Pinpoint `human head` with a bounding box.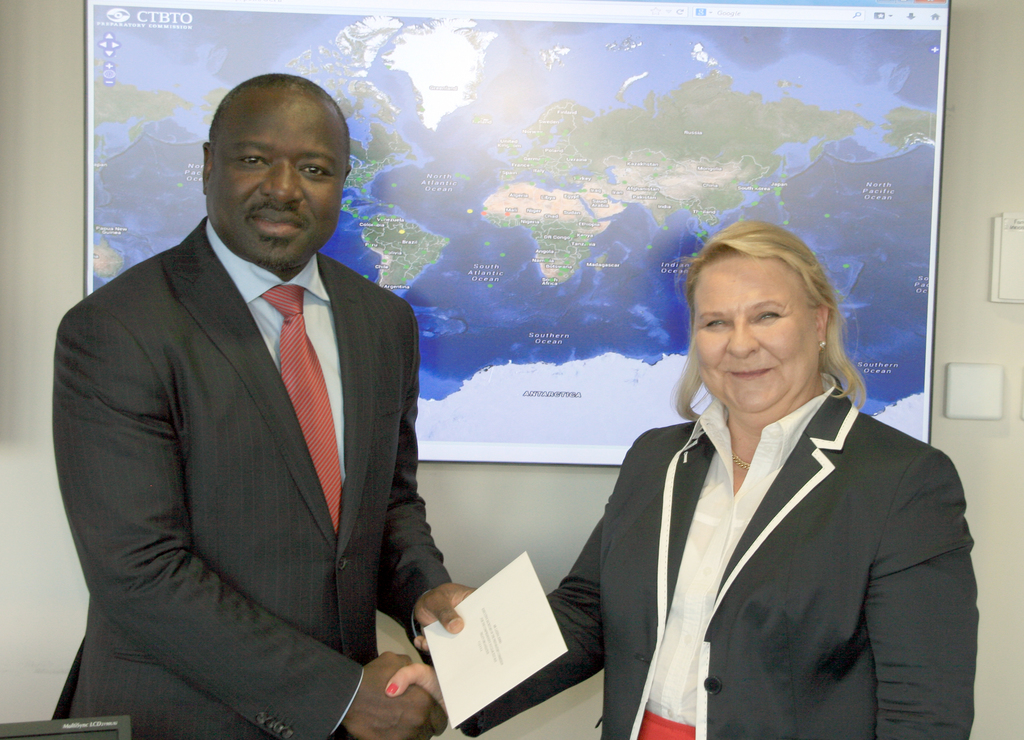
(x1=197, y1=68, x2=356, y2=278).
